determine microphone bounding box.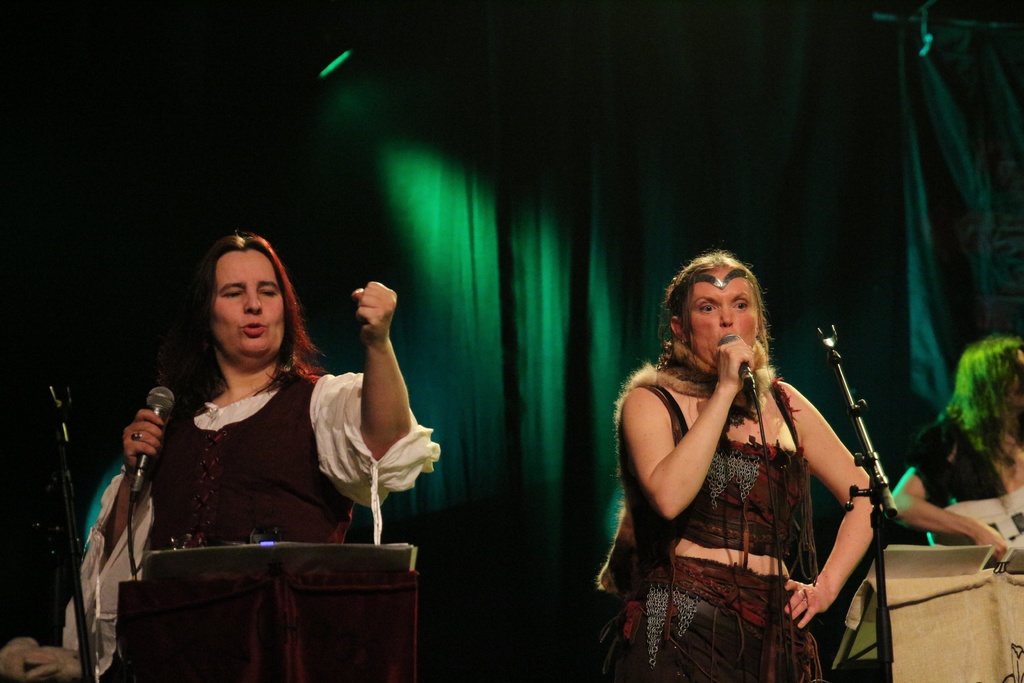
Determined: bbox(133, 383, 175, 507).
